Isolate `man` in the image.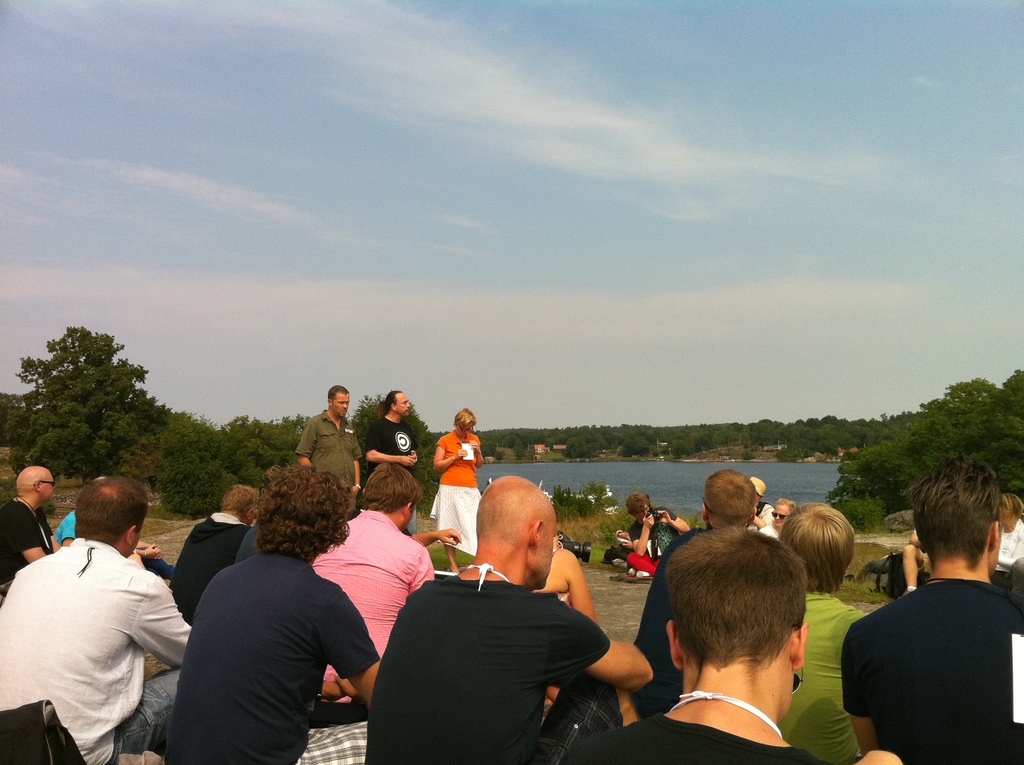
Isolated region: 566, 460, 836, 761.
